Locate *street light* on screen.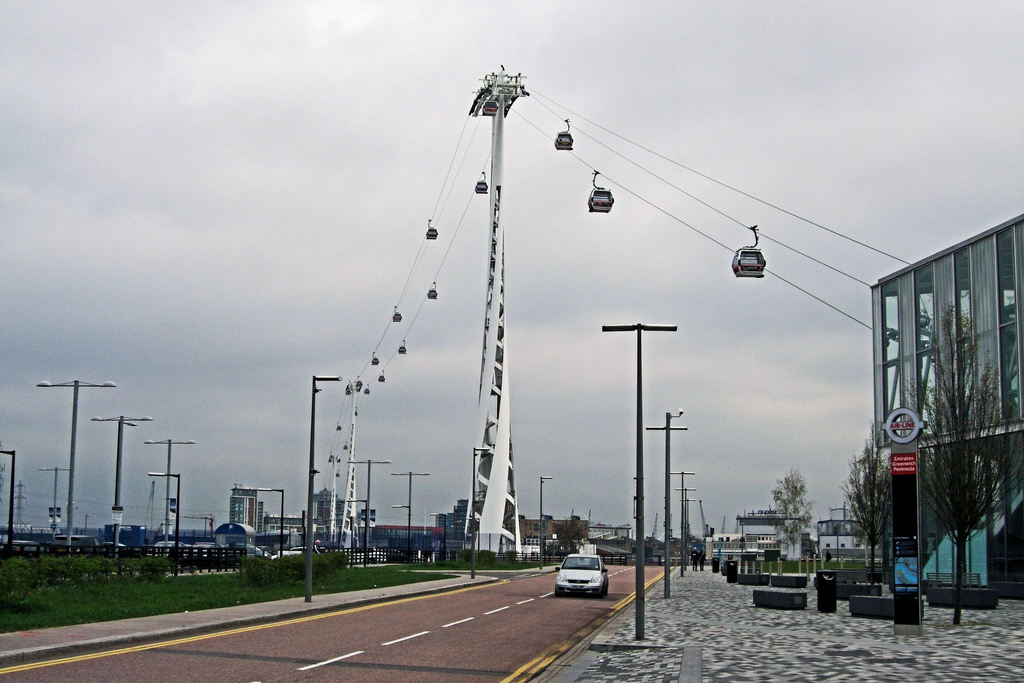
On screen at x1=464 y1=516 x2=484 y2=561.
